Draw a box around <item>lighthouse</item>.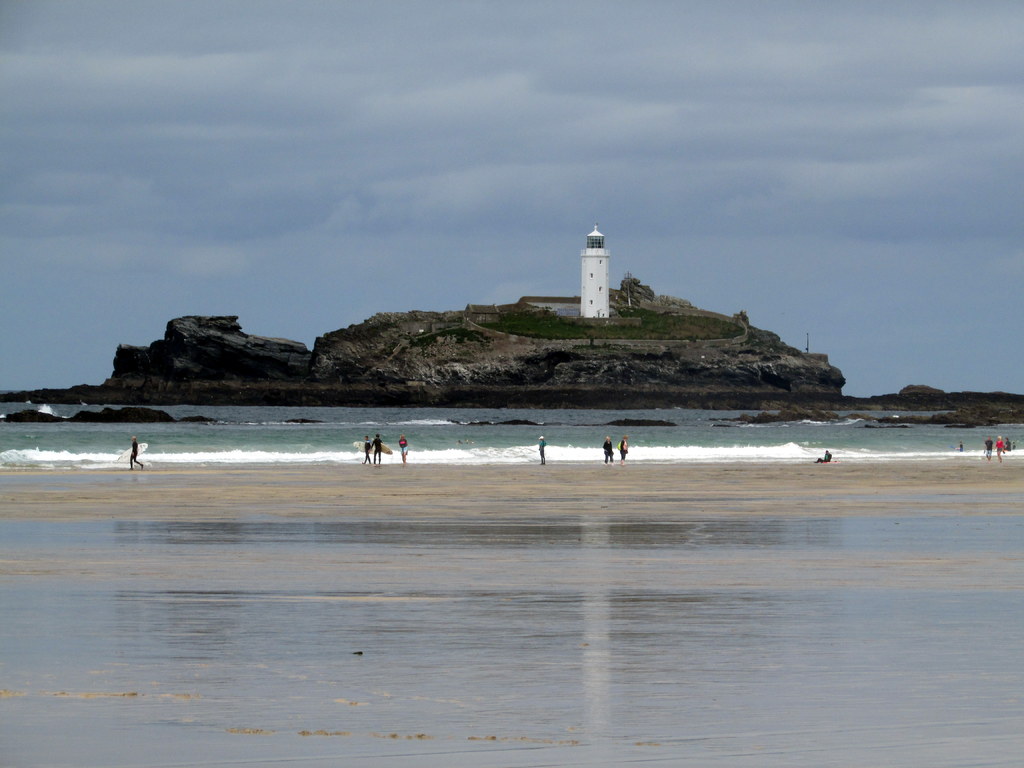
Rect(586, 222, 613, 324).
